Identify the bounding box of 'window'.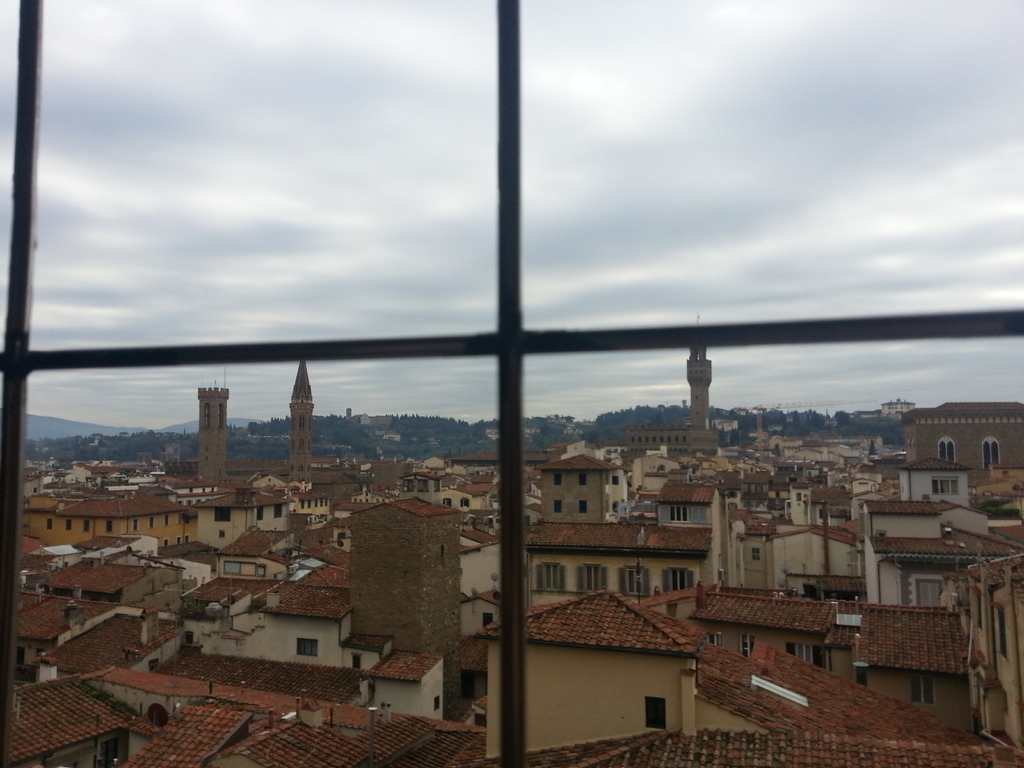
935, 436, 955, 468.
